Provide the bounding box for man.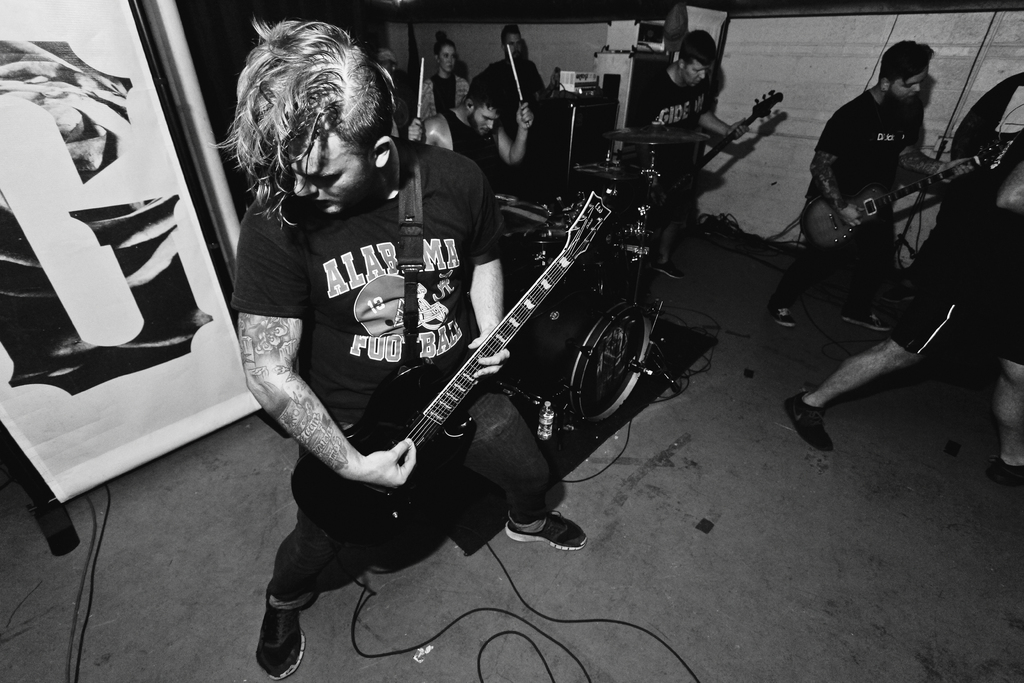
[781,69,1023,488].
